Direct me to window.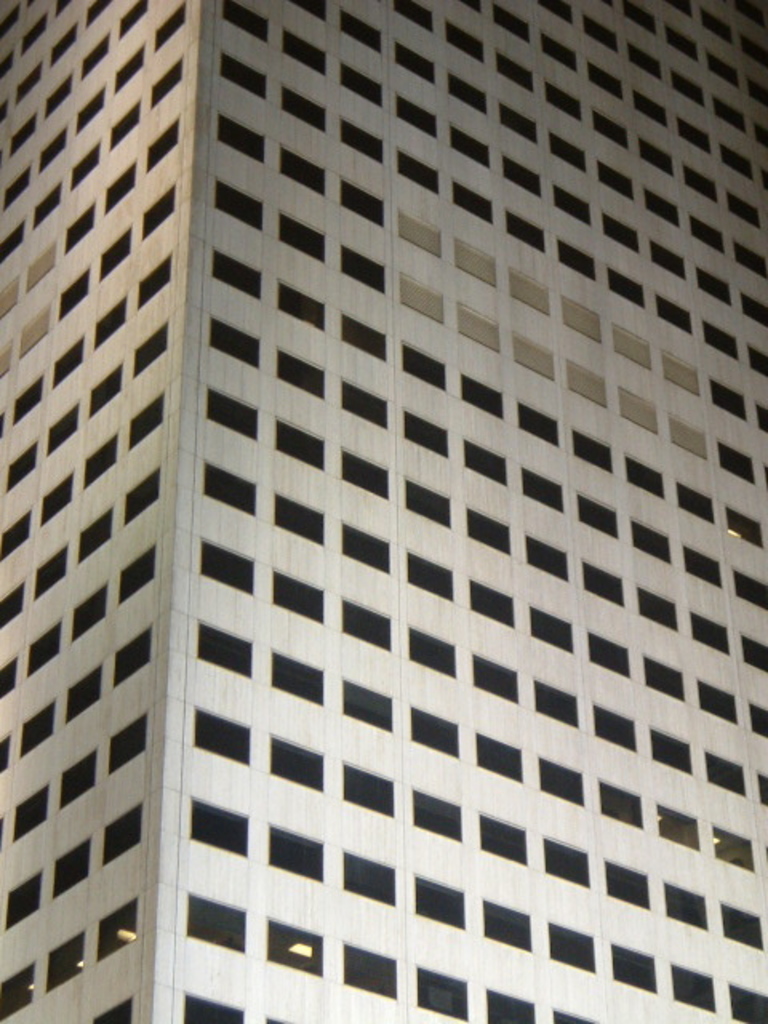
Direction: <bbox>0, 824, 2, 853</bbox>.
